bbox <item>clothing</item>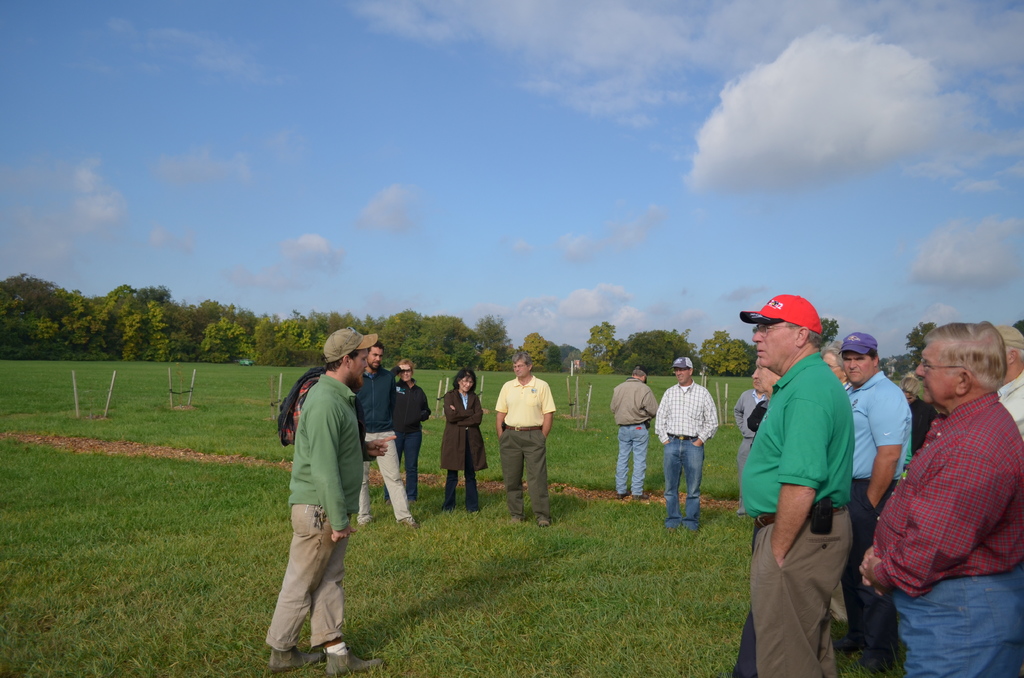
l=742, t=348, r=857, b=675
